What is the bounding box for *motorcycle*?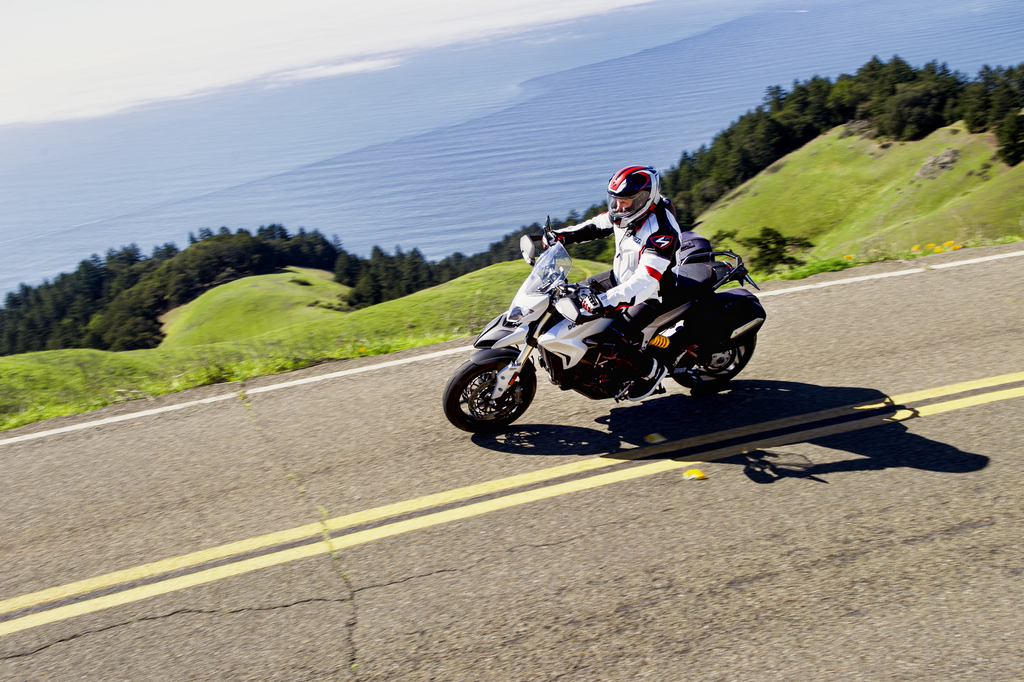
l=456, t=229, r=772, b=446.
